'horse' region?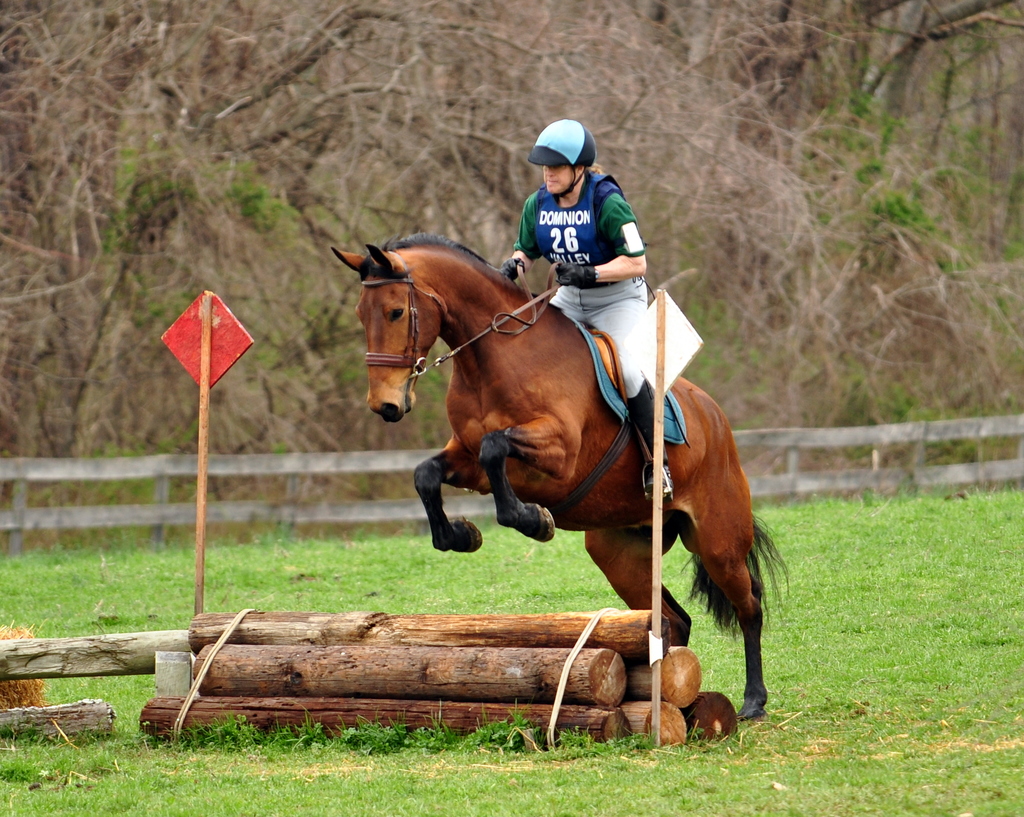
Rect(328, 226, 796, 721)
